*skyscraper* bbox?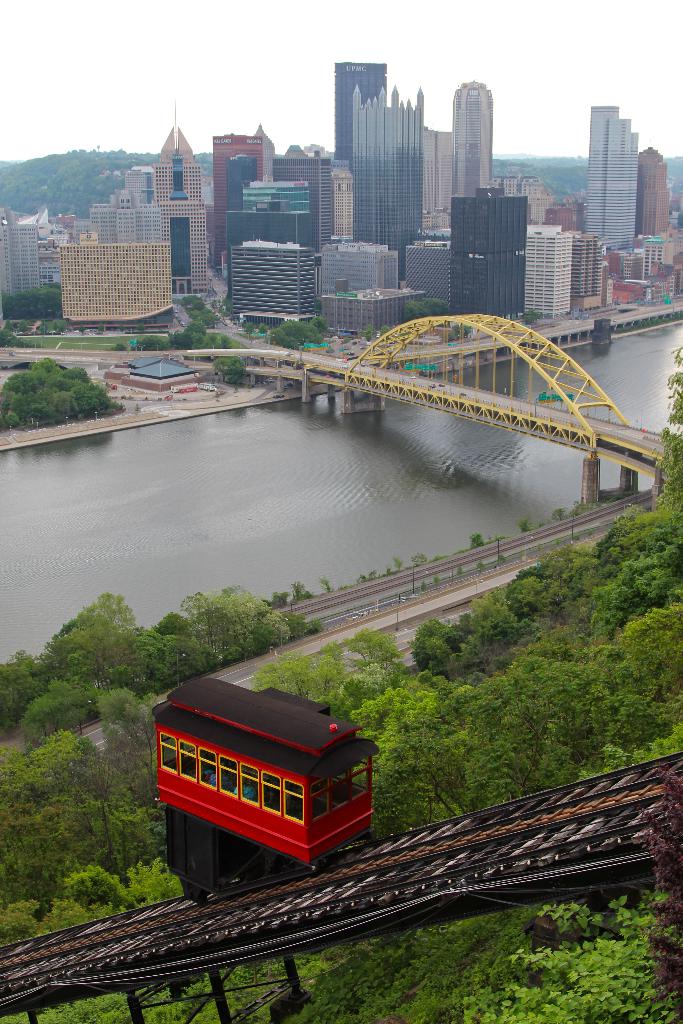
(397,234,454,319)
